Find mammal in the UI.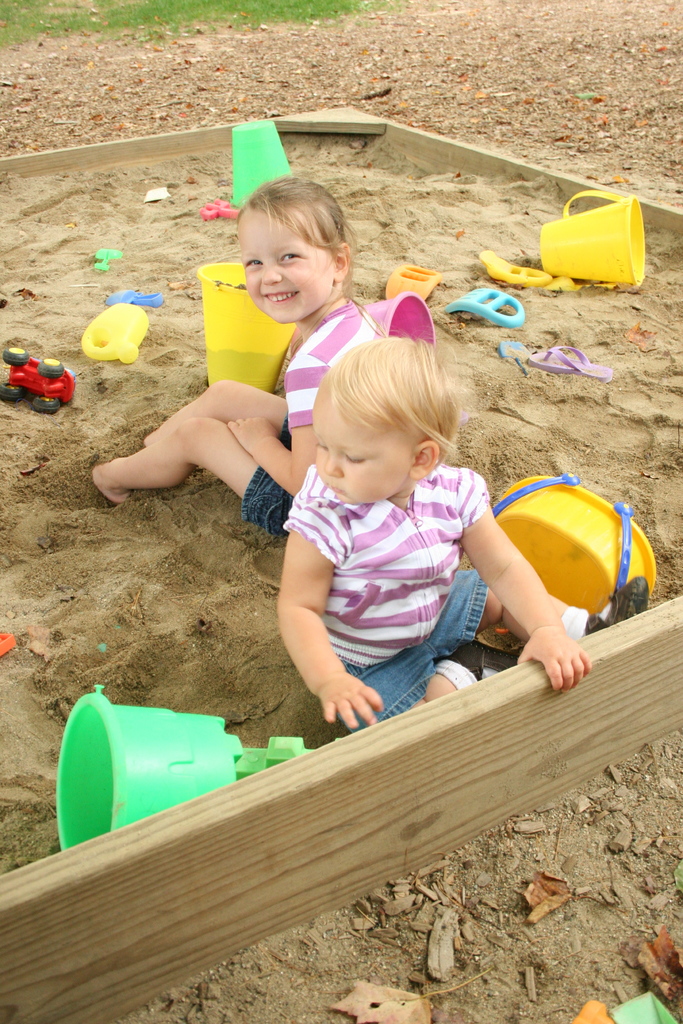
UI element at pyautogui.locateOnScreen(275, 331, 590, 737).
